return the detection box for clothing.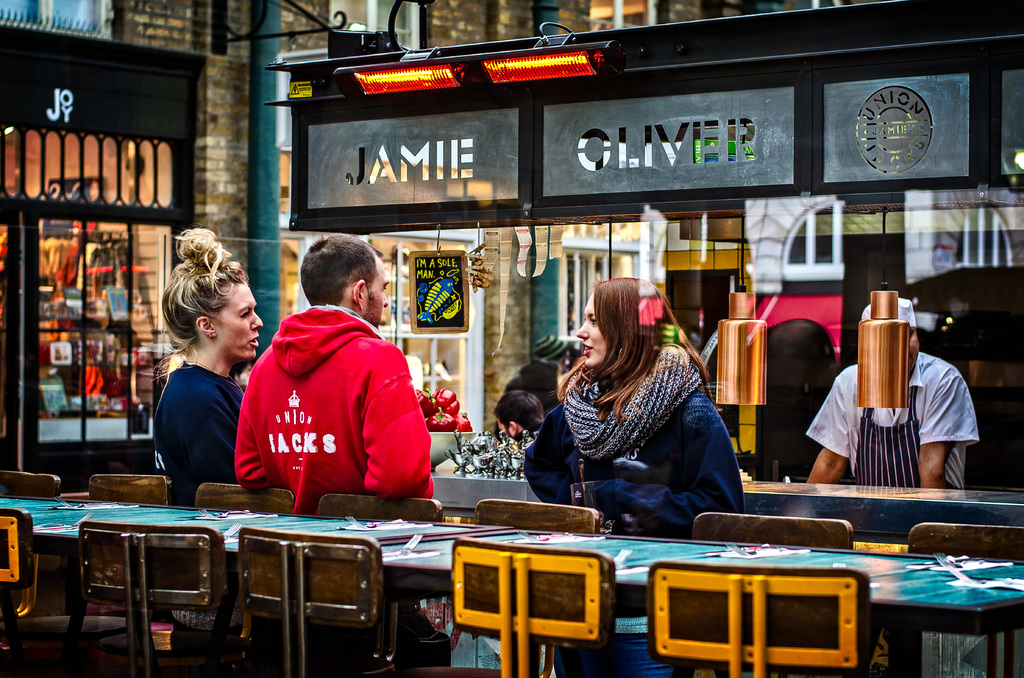
{"left": 527, "top": 351, "right": 744, "bottom": 675}.
